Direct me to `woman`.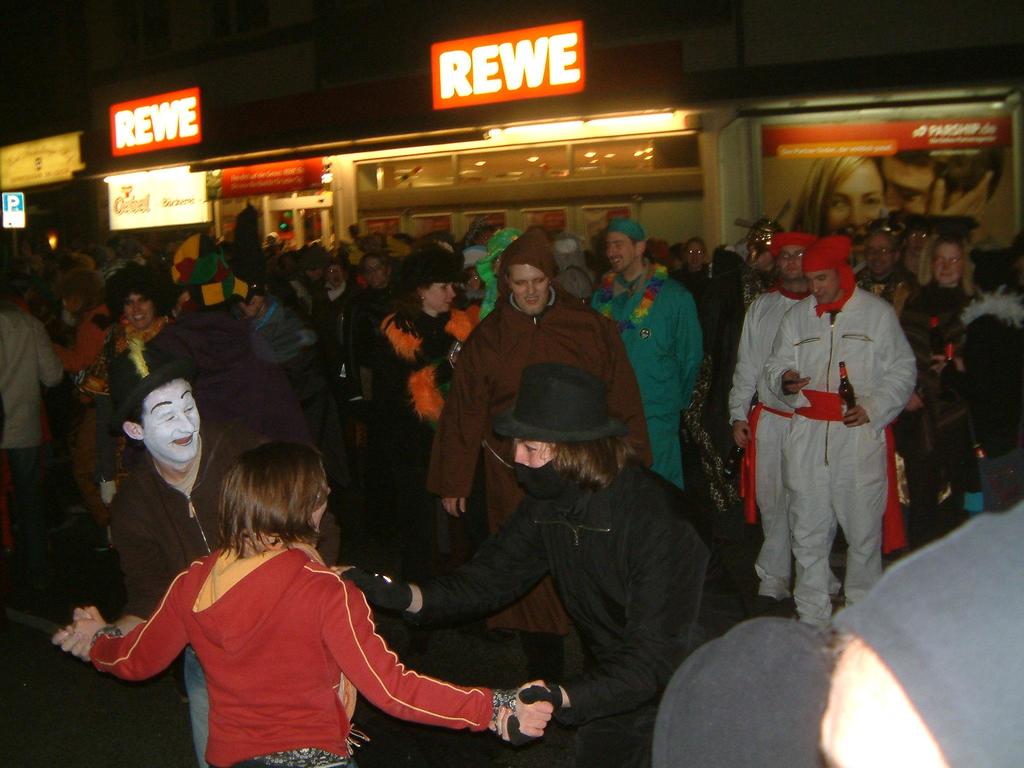
Direction: <region>900, 234, 975, 547</region>.
